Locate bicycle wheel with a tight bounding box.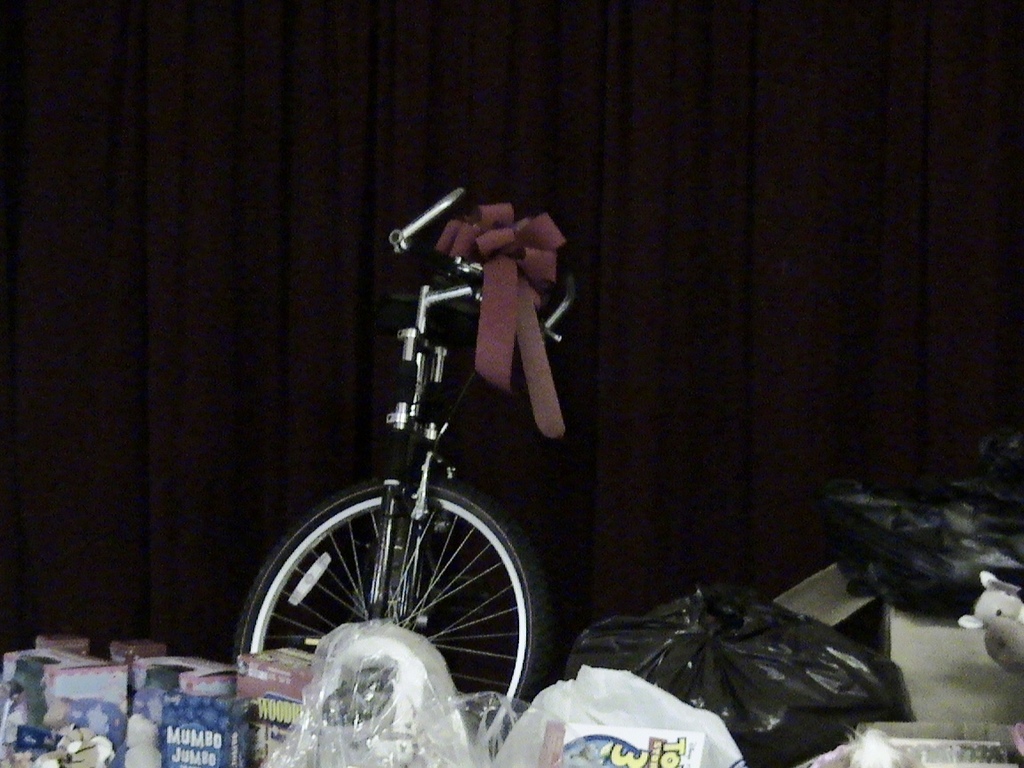
228/472/542/733.
